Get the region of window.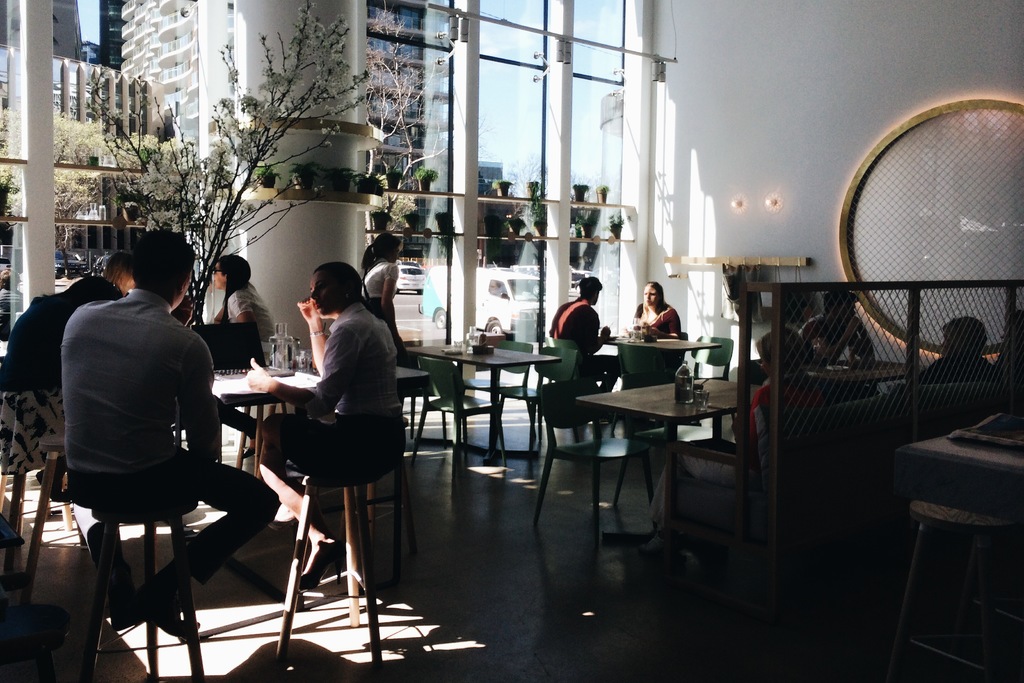
BBox(570, 0, 625, 79).
